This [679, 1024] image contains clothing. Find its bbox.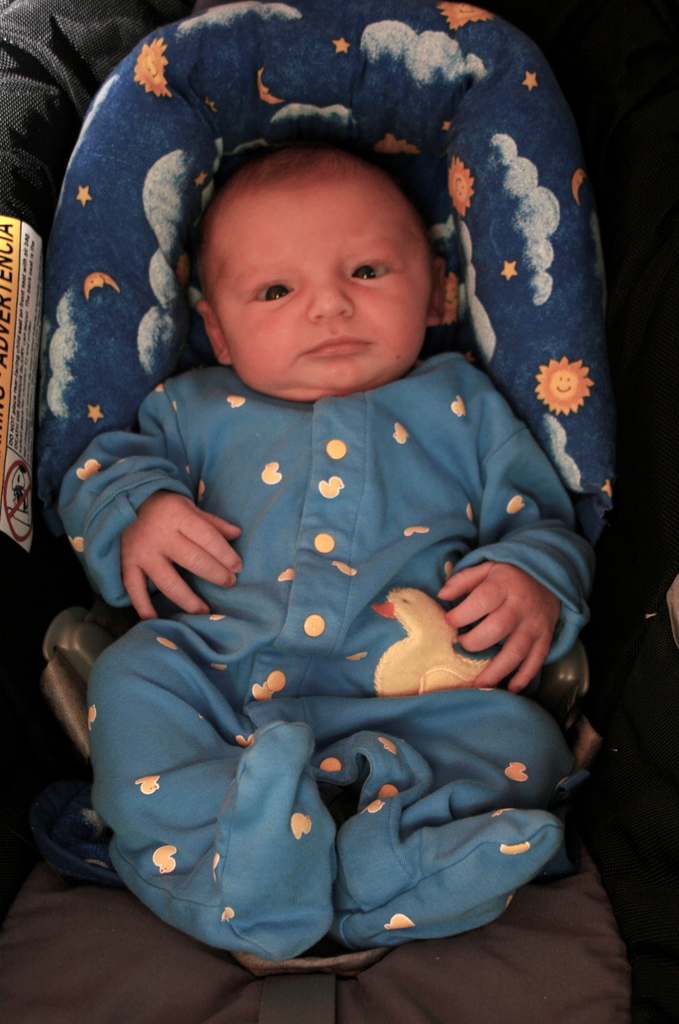
l=70, t=152, r=607, b=967.
